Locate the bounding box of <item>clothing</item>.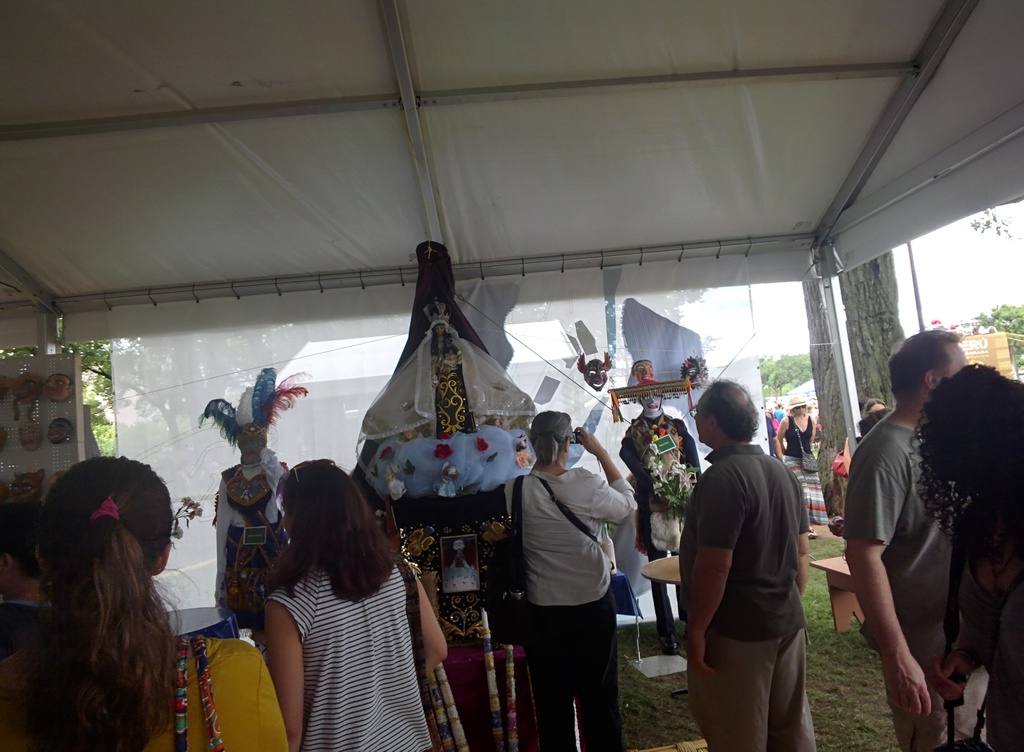
Bounding box: locate(135, 630, 287, 751).
